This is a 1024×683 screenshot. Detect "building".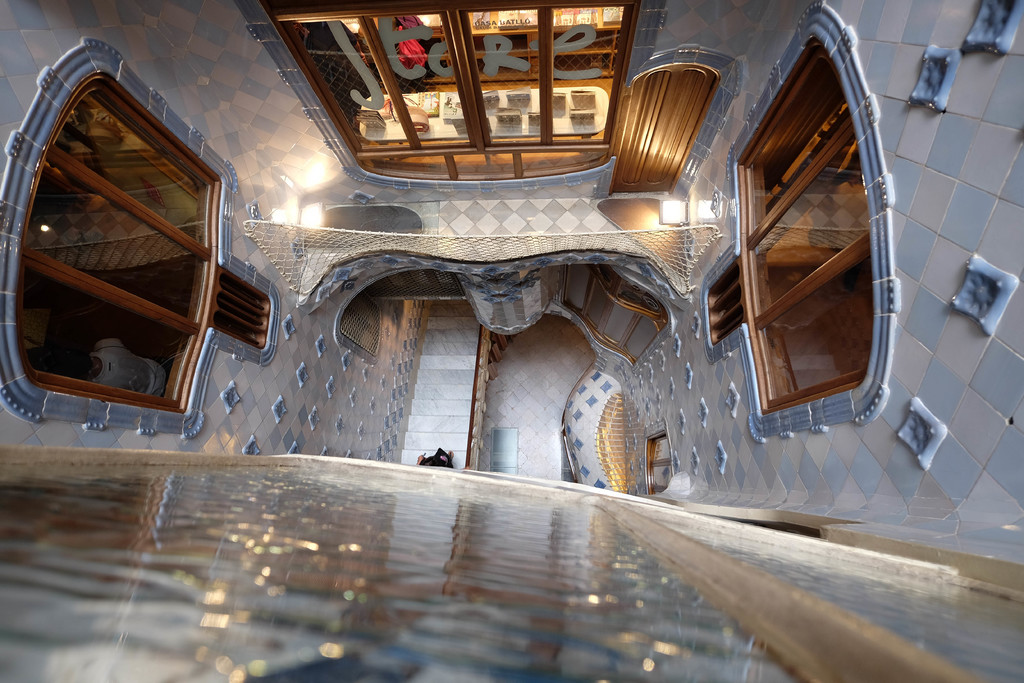
(x1=0, y1=0, x2=1023, y2=682).
